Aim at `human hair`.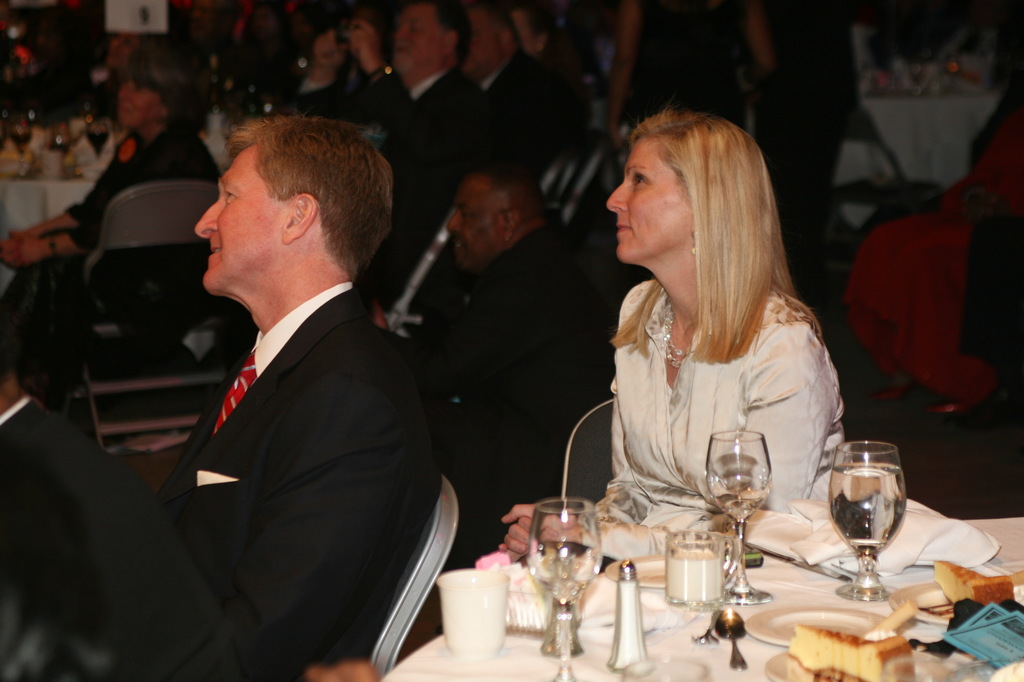
Aimed at pyautogui.locateOnScreen(228, 116, 392, 283).
